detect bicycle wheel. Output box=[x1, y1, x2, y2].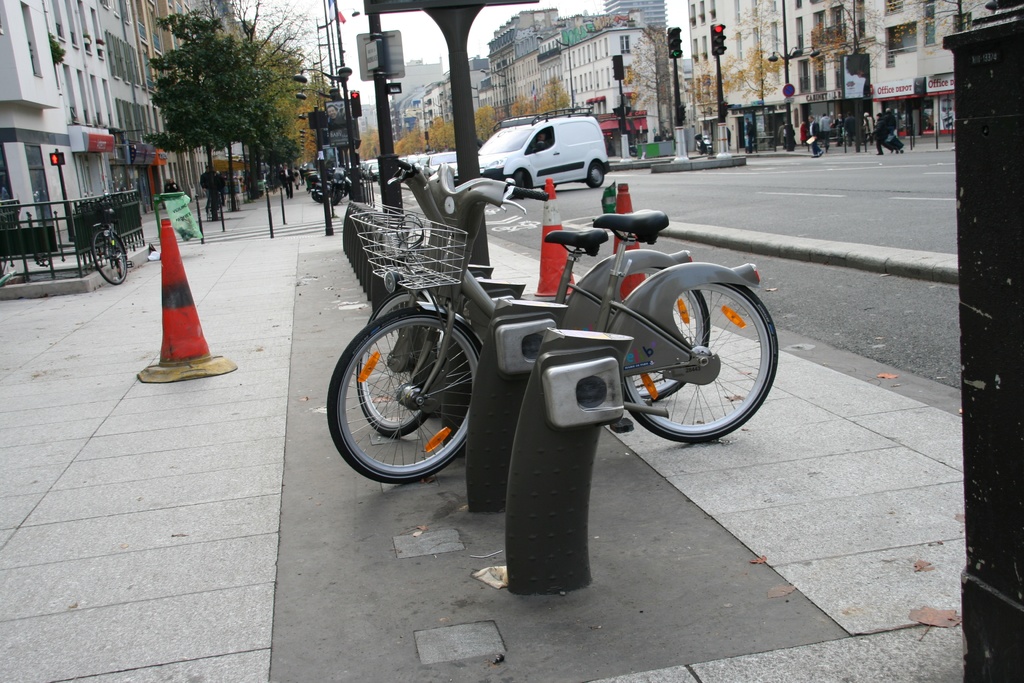
box=[619, 281, 784, 452].
